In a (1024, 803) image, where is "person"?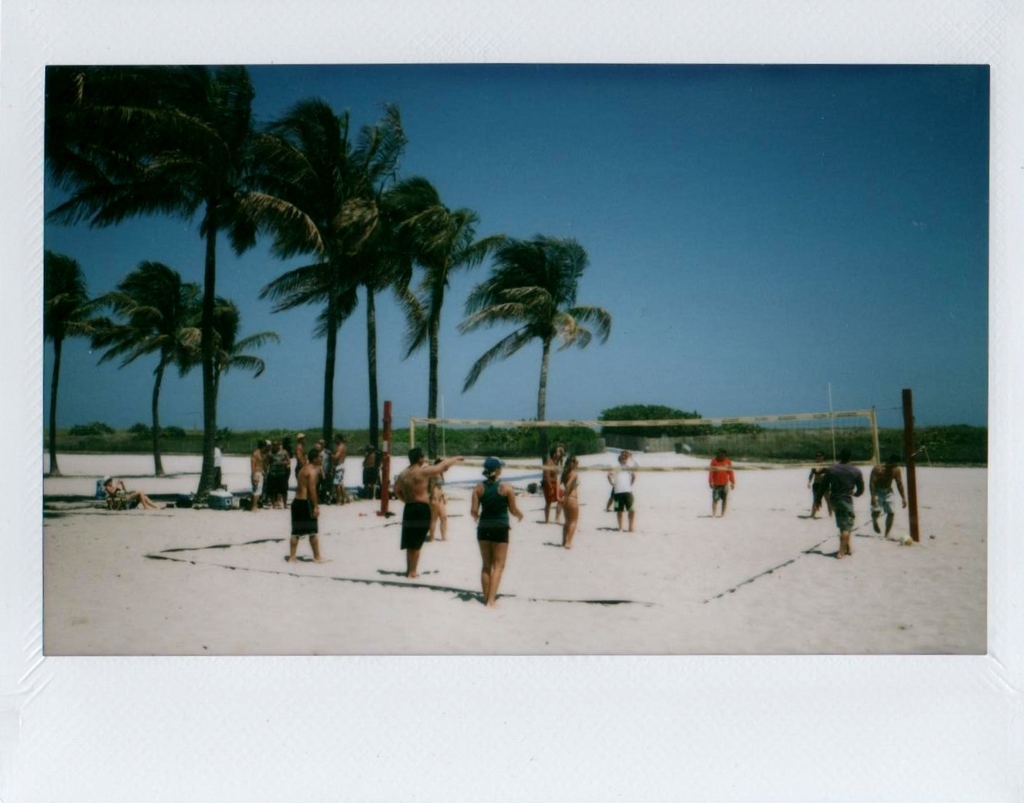
BBox(614, 446, 634, 534).
